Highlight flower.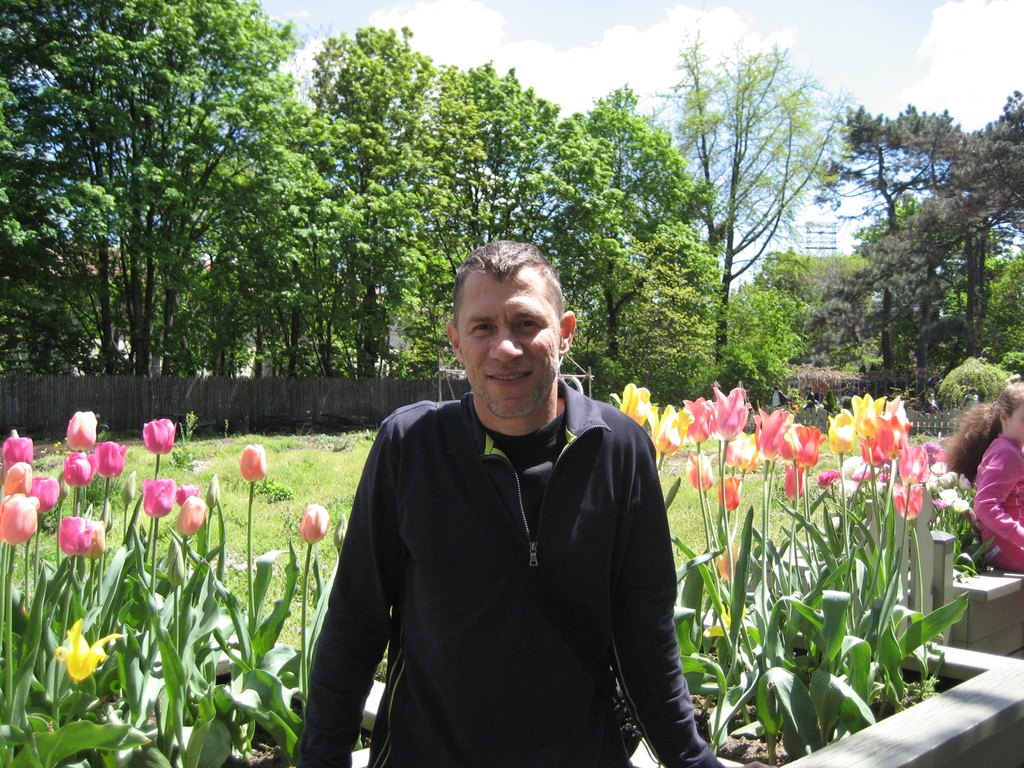
Highlighted region: [left=176, top=497, right=208, bottom=536].
